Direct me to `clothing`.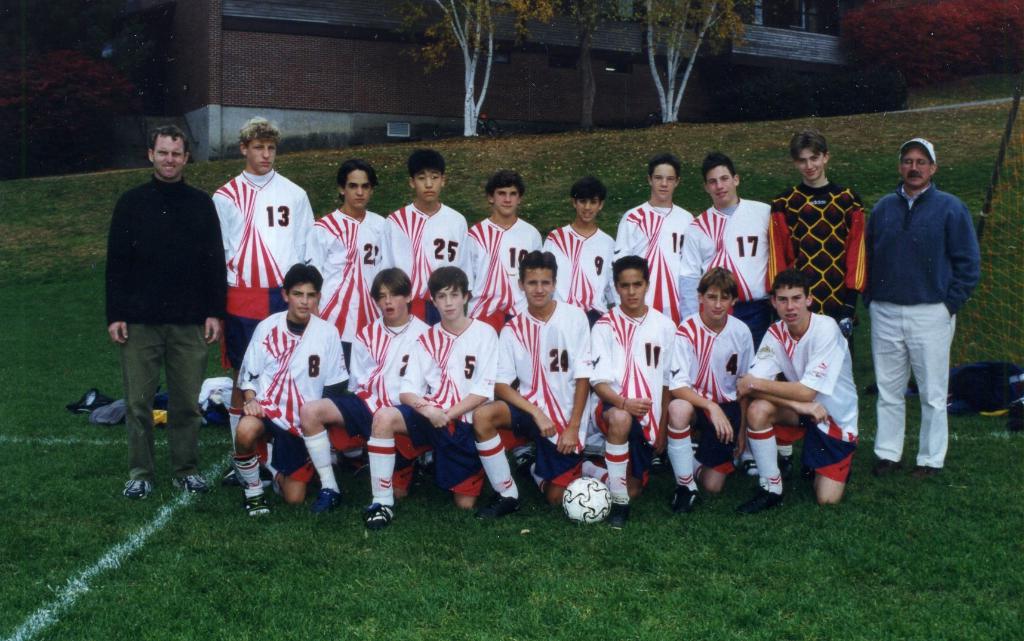
Direction: BBox(390, 197, 465, 304).
